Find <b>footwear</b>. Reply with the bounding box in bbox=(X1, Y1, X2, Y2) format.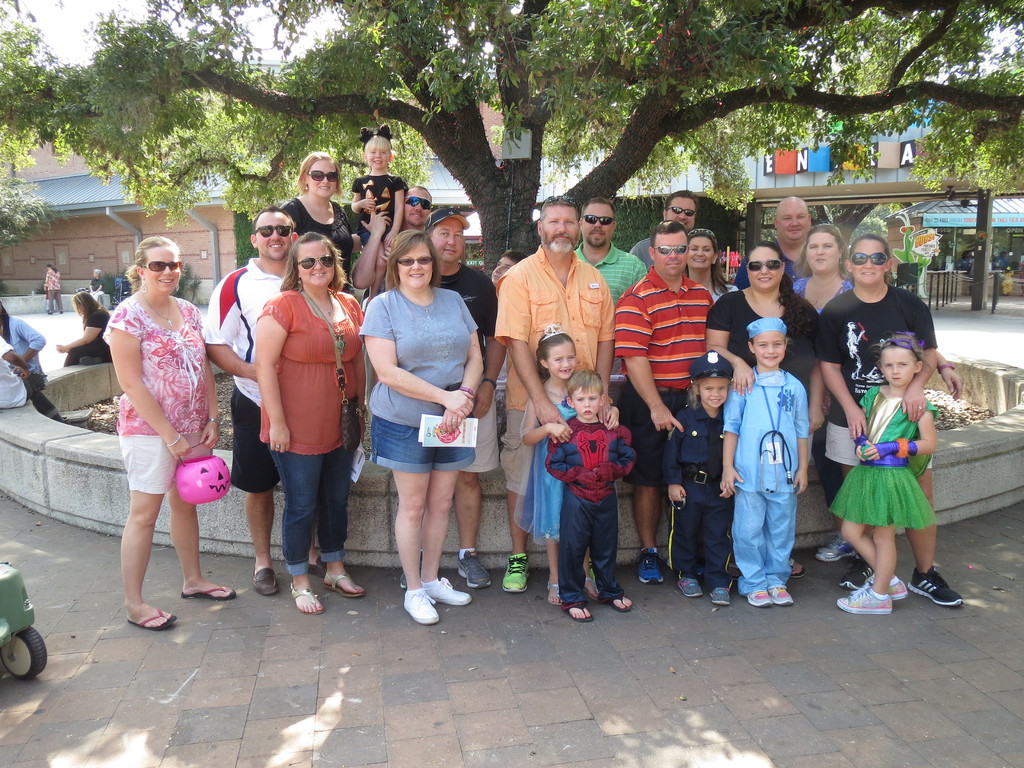
bbox=(460, 545, 492, 590).
